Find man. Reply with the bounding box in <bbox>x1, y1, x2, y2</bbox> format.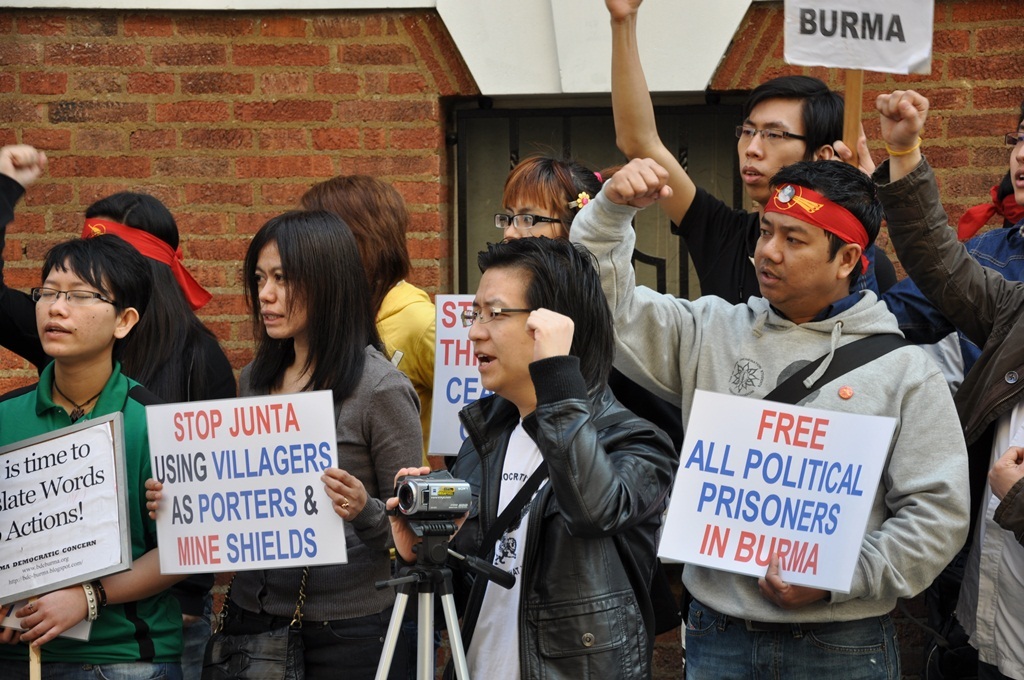
<bbox>596, 0, 855, 309</bbox>.
